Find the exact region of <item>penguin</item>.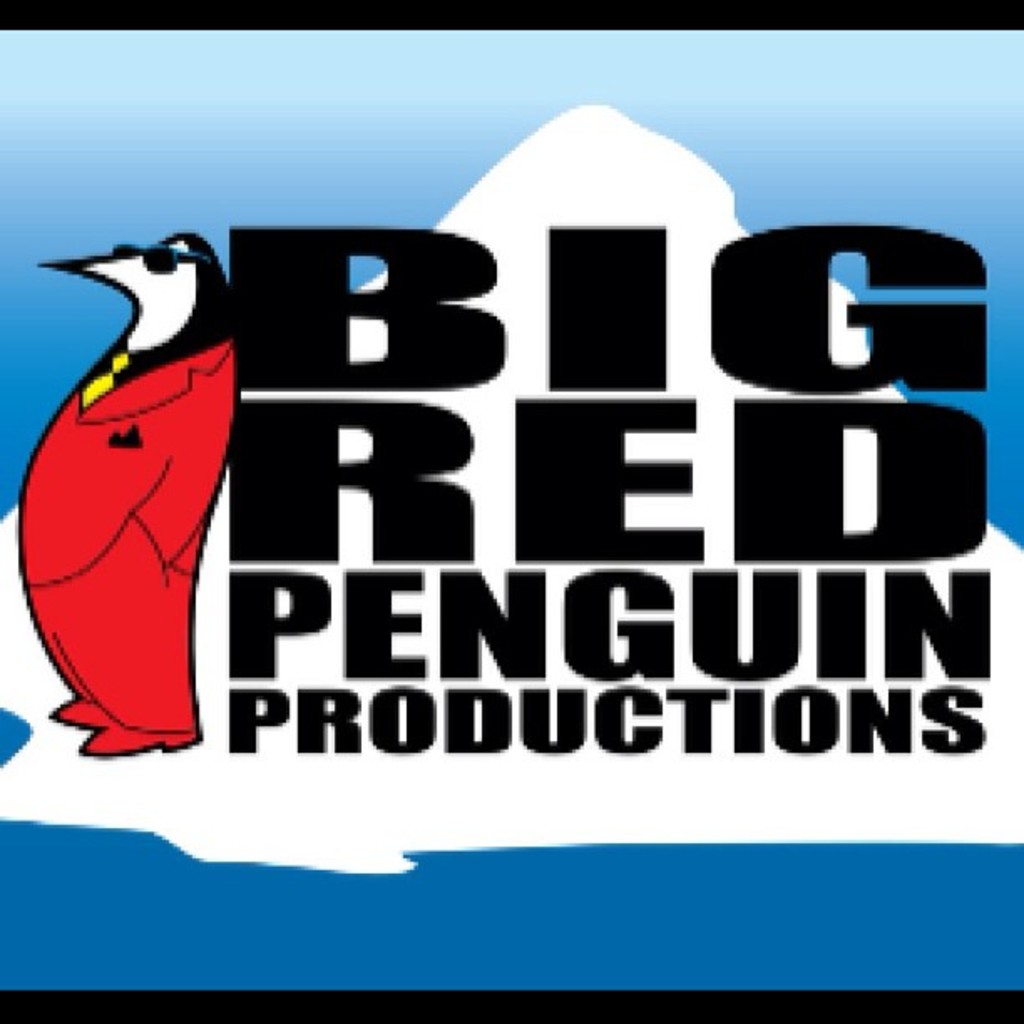
Exact region: 10, 226, 238, 760.
